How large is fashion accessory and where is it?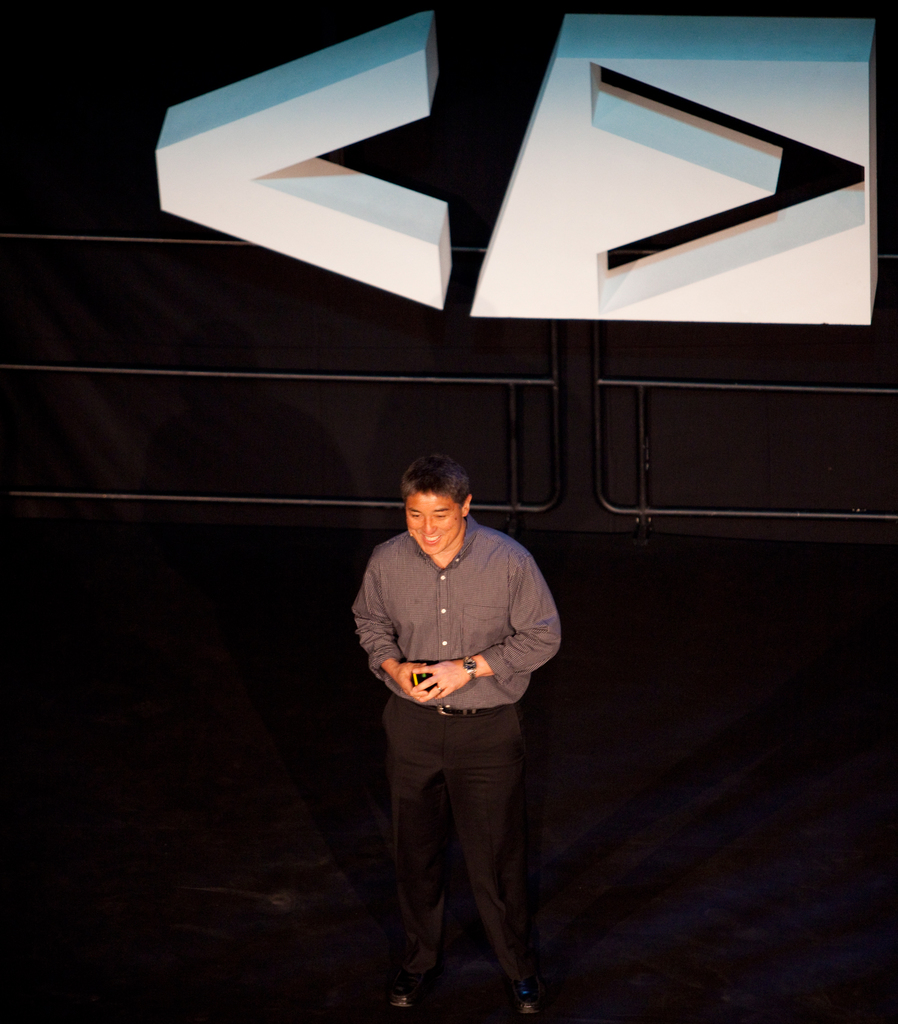
Bounding box: 461 655 475 679.
